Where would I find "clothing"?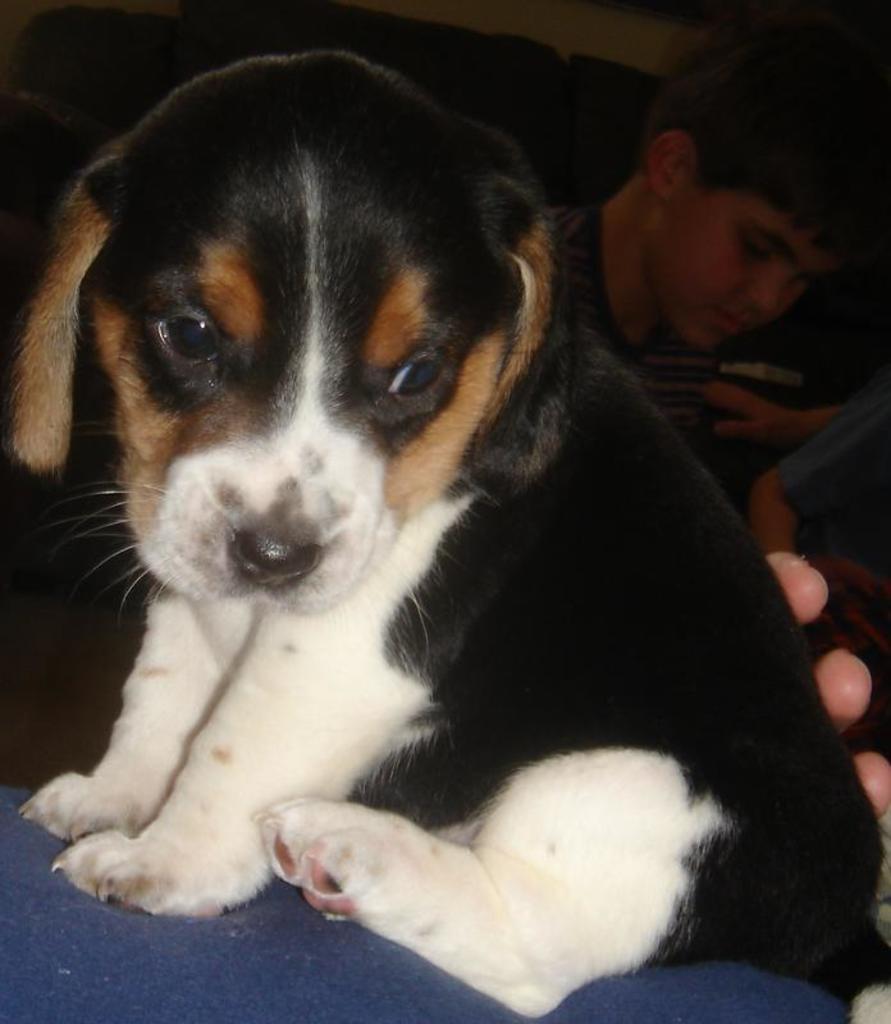
At {"left": 529, "top": 196, "right": 769, "bottom": 513}.
